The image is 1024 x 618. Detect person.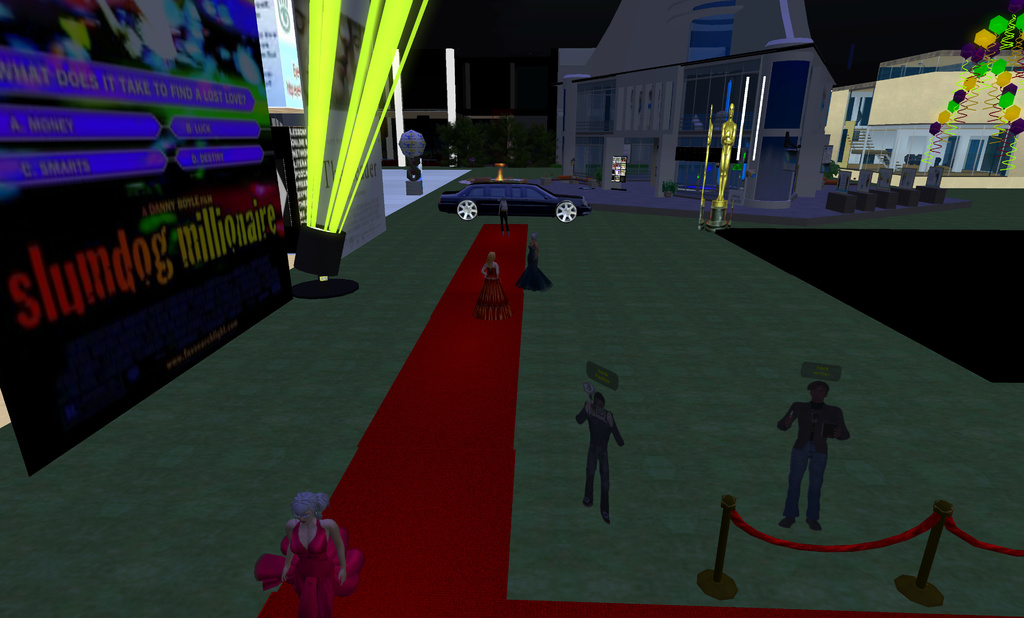
Detection: Rect(499, 196, 513, 237).
